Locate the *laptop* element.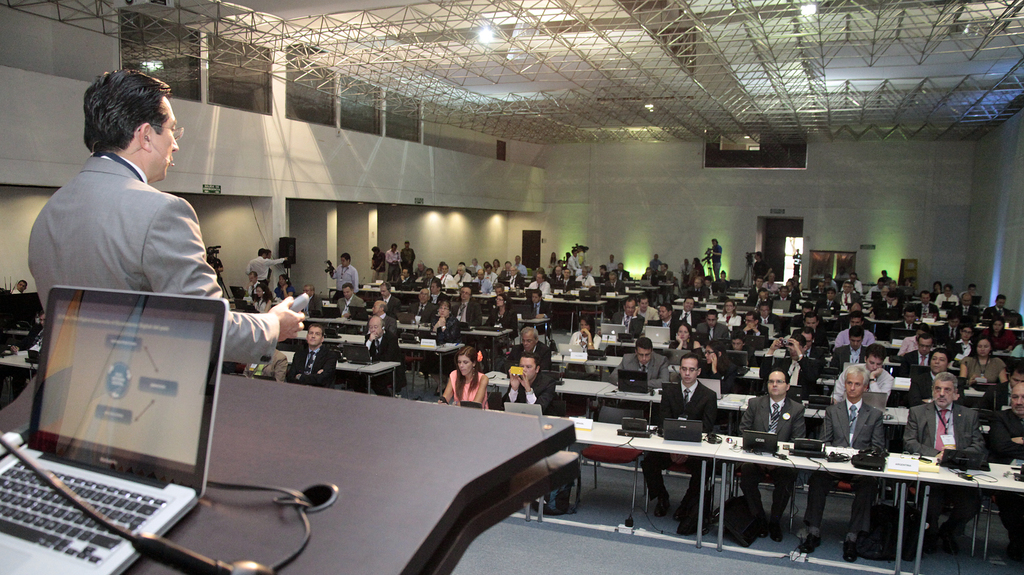
Element bbox: region(696, 378, 721, 399).
